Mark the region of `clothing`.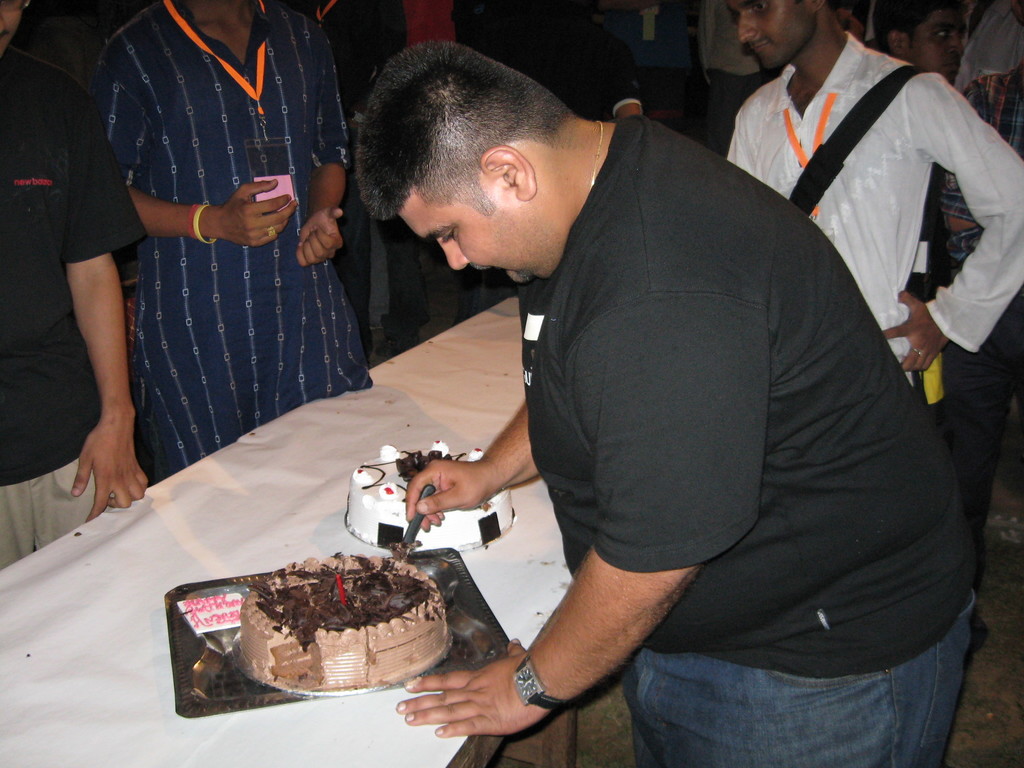
Region: l=520, t=119, r=973, b=767.
